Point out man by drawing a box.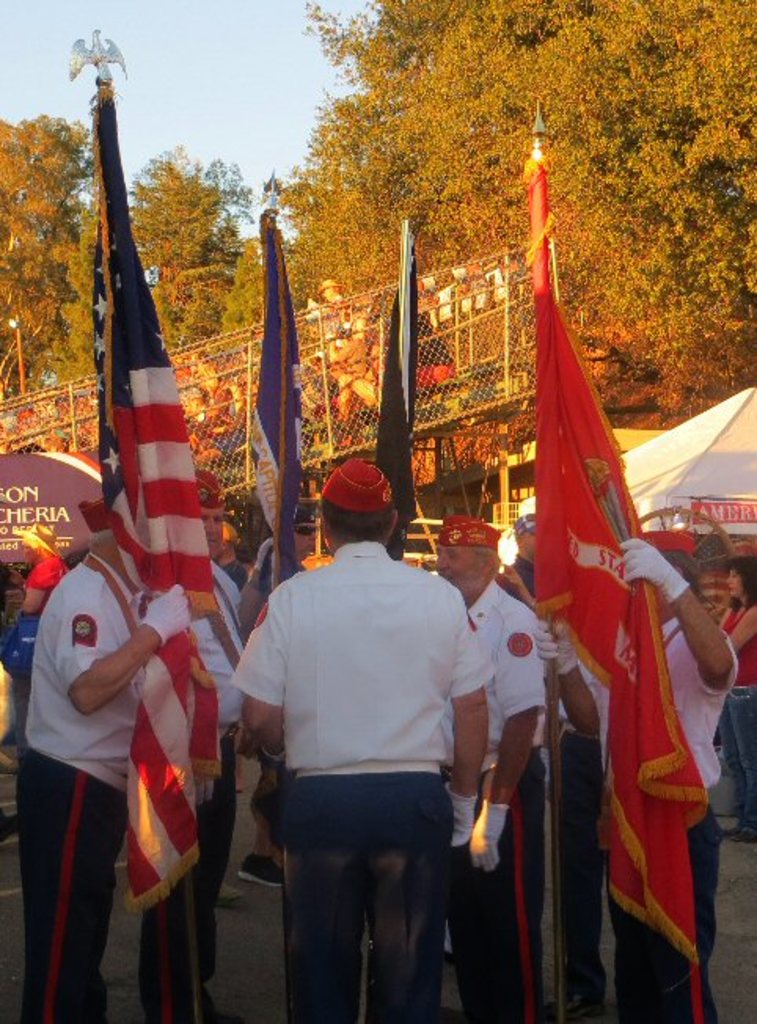
<bbox>225, 468, 504, 1016</bbox>.
